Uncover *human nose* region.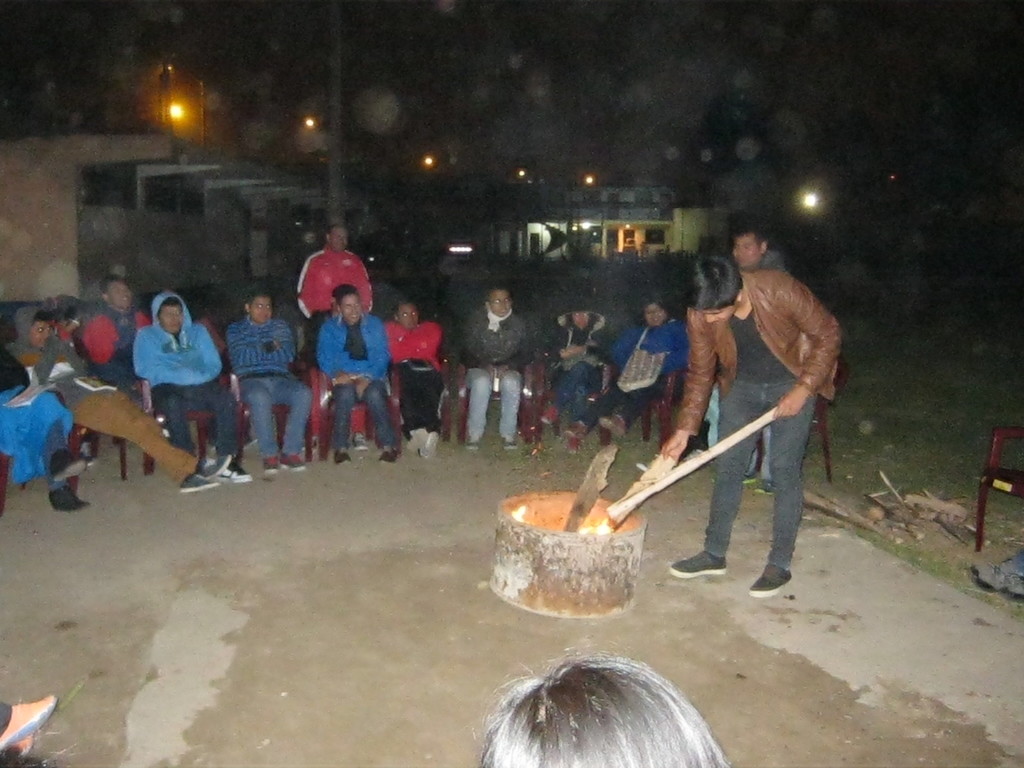
Uncovered: select_region(708, 313, 721, 323).
